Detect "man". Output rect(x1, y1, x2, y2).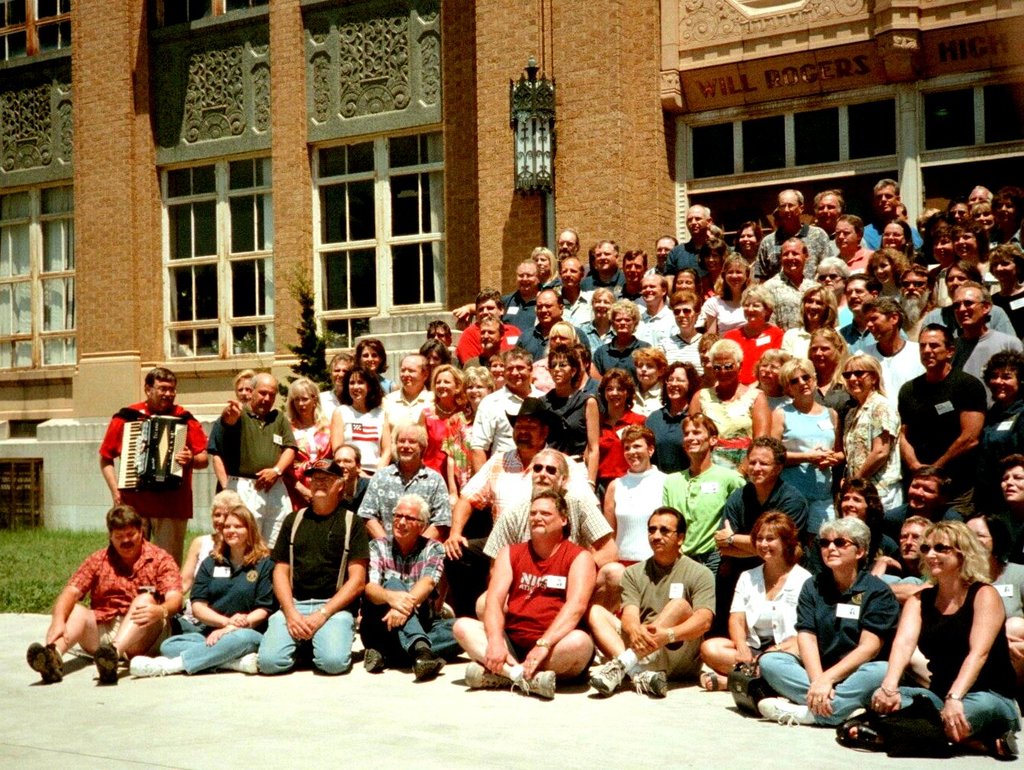
rect(707, 443, 819, 642).
